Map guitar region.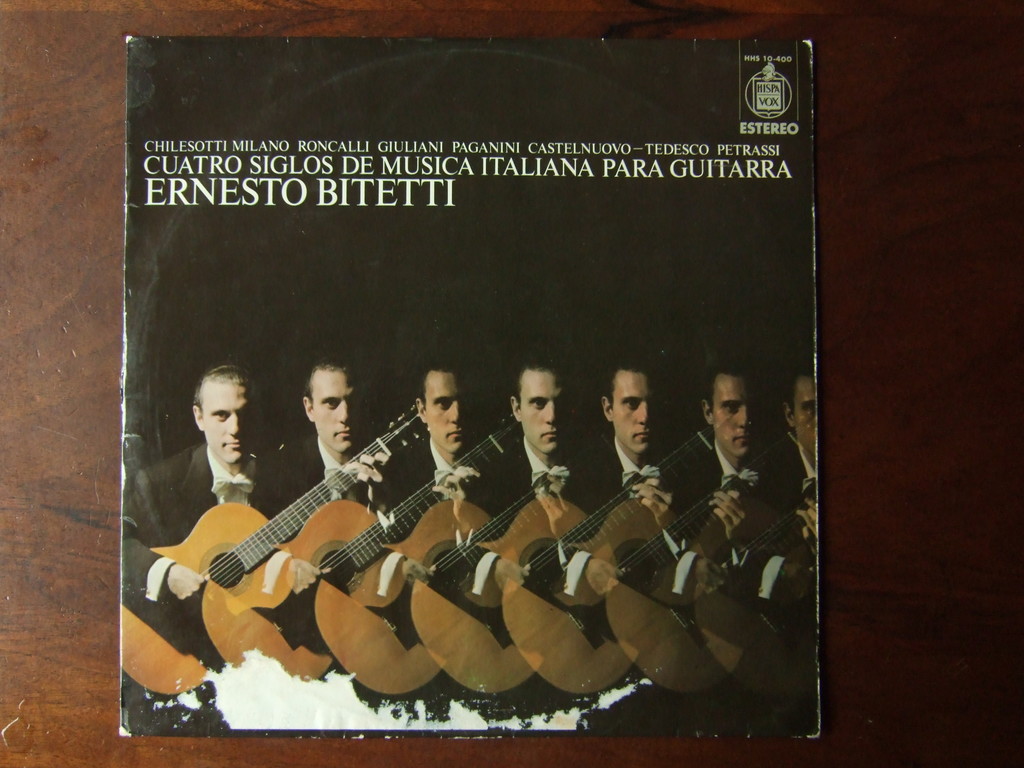
Mapped to x1=499 y1=427 x2=796 y2=692.
